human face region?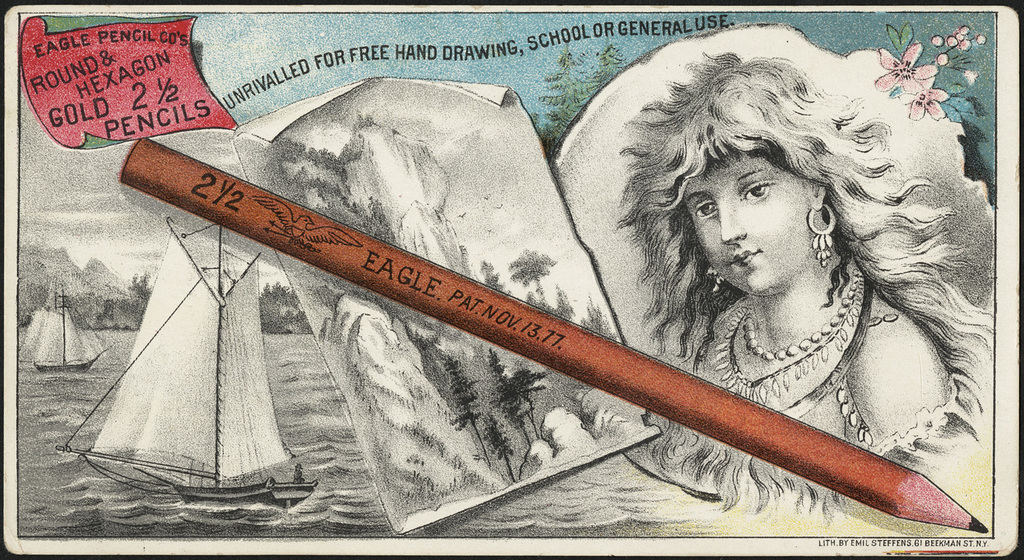
681 154 806 294
